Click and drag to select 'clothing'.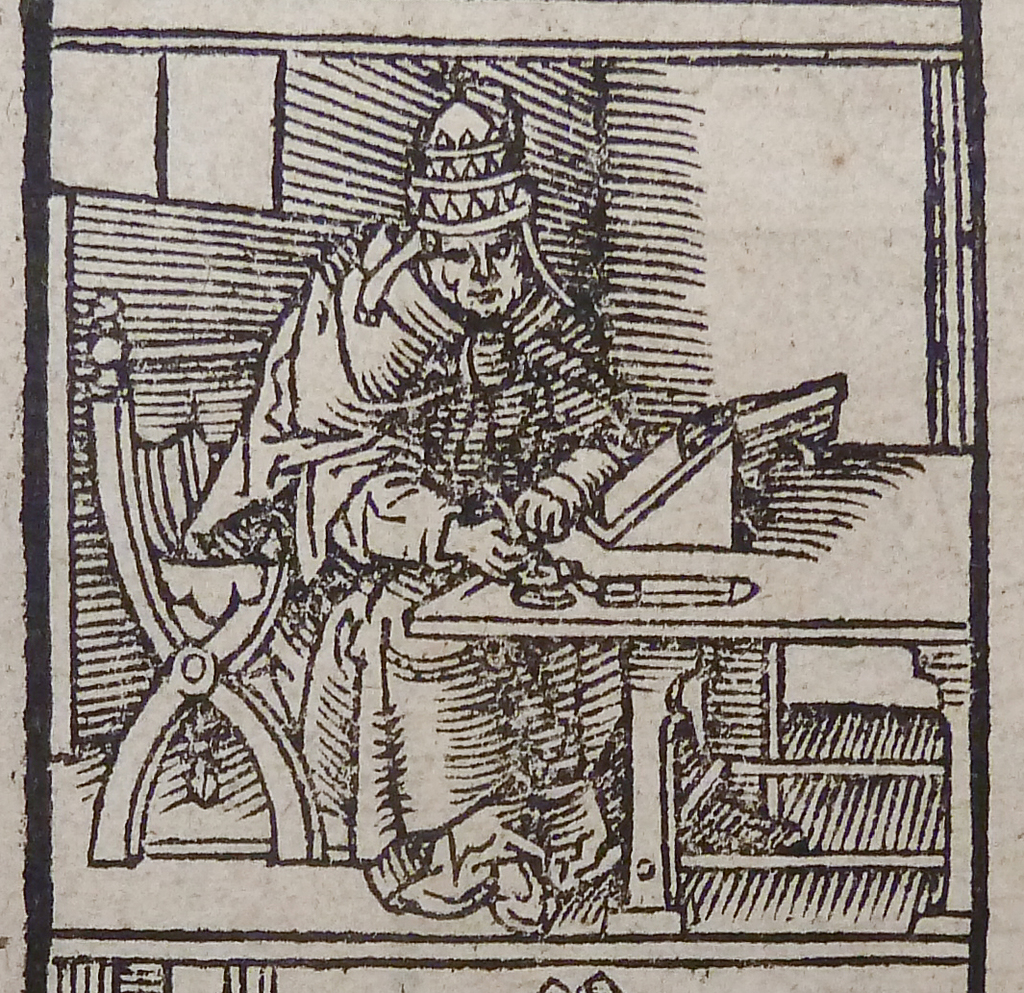
Selection: (174, 211, 625, 917).
